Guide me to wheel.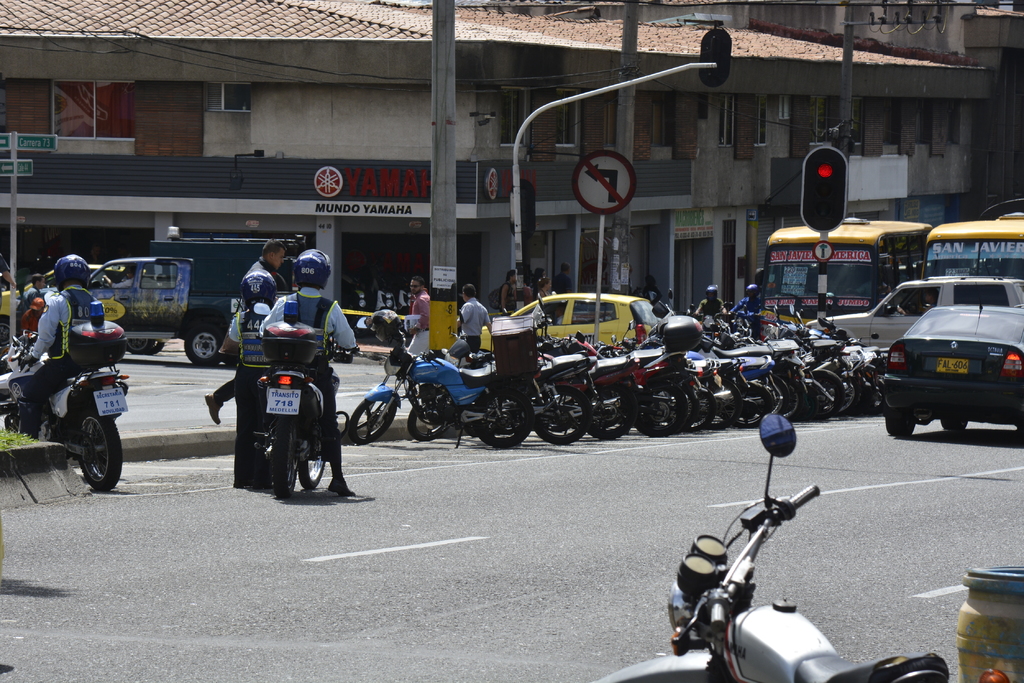
Guidance: crop(3, 406, 36, 433).
